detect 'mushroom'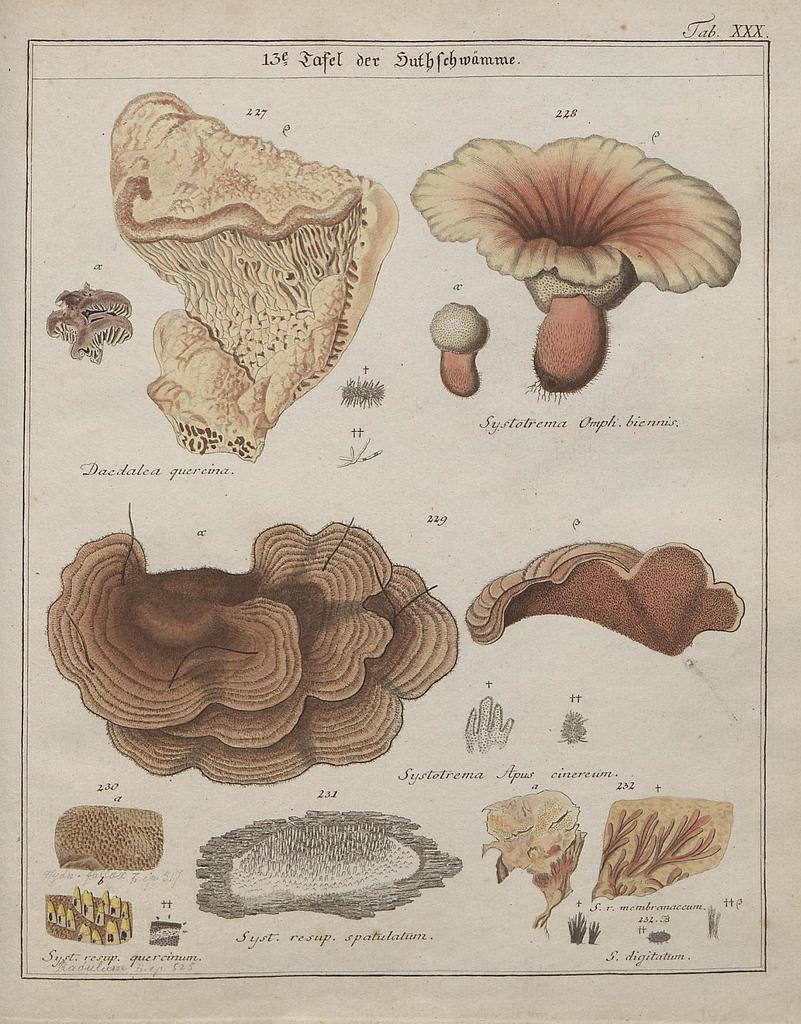
bbox=[467, 539, 747, 658]
